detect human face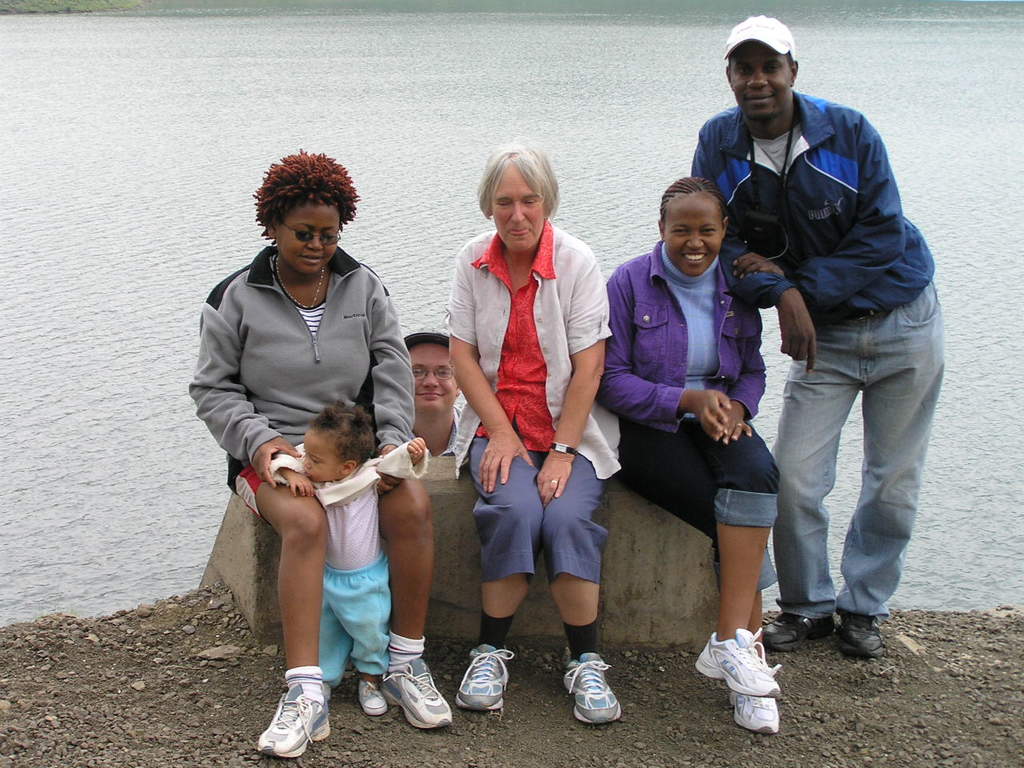
[x1=402, y1=335, x2=458, y2=415]
